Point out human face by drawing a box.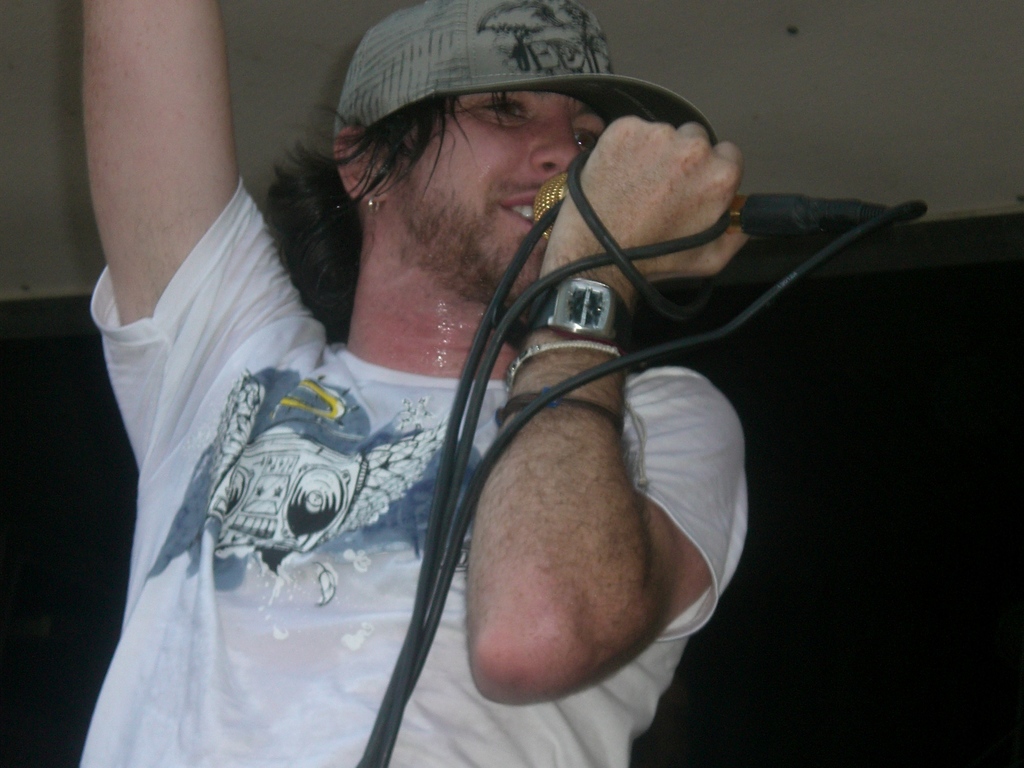
(left=397, top=95, right=605, bottom=292).
